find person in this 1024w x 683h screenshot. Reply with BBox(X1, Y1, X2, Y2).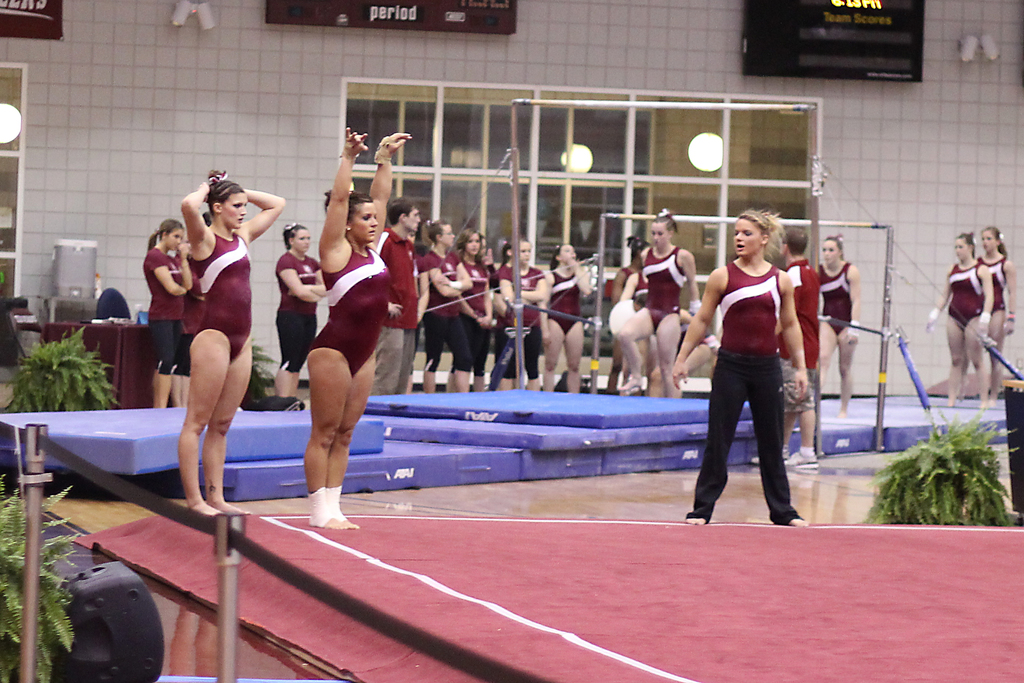
BBox(972, 222, 1019, 400).
